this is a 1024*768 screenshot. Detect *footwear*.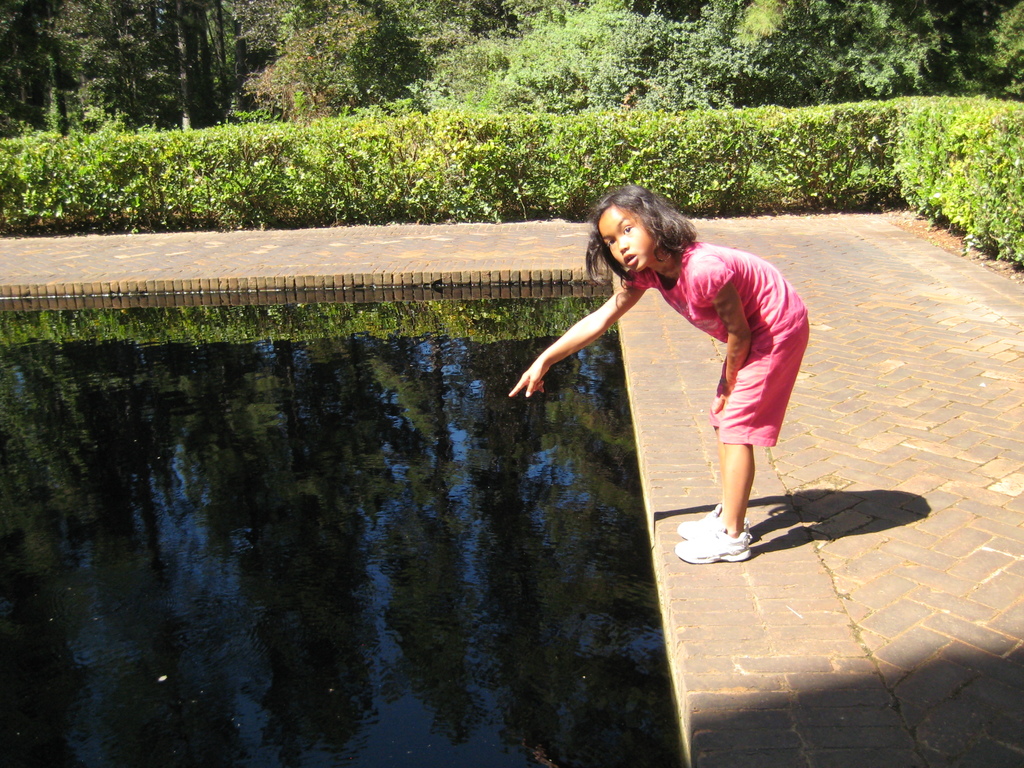
locate(677, 527, 754, 565).
